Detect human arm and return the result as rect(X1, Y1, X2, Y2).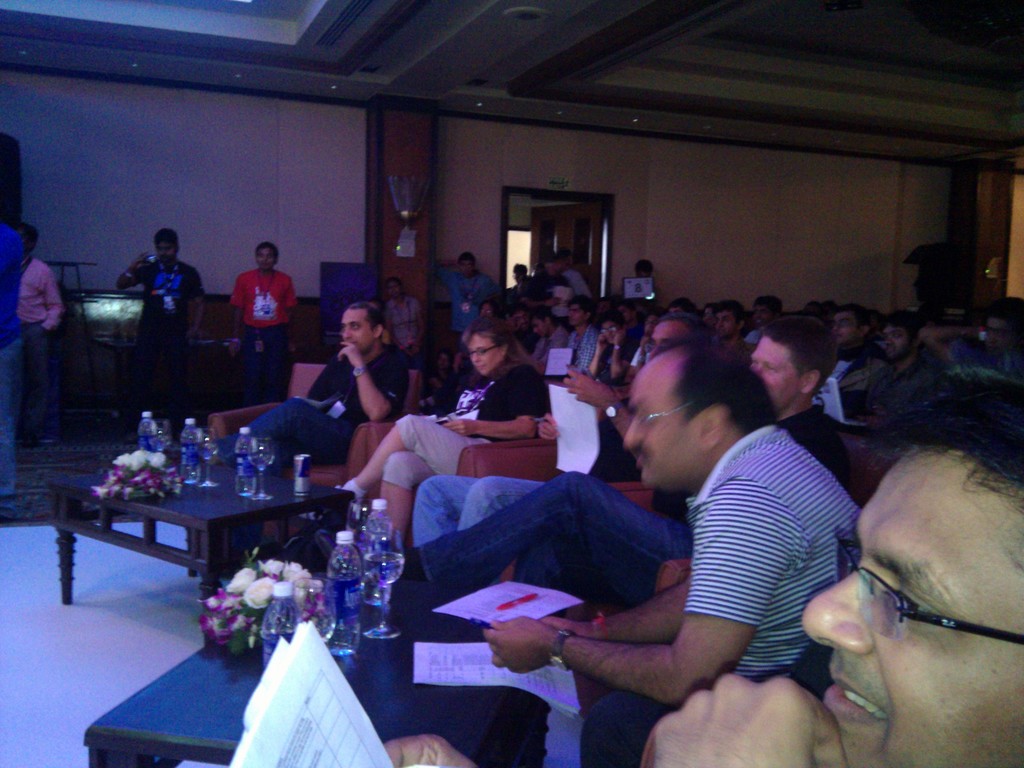
rect(532, 424, 555, 438).
